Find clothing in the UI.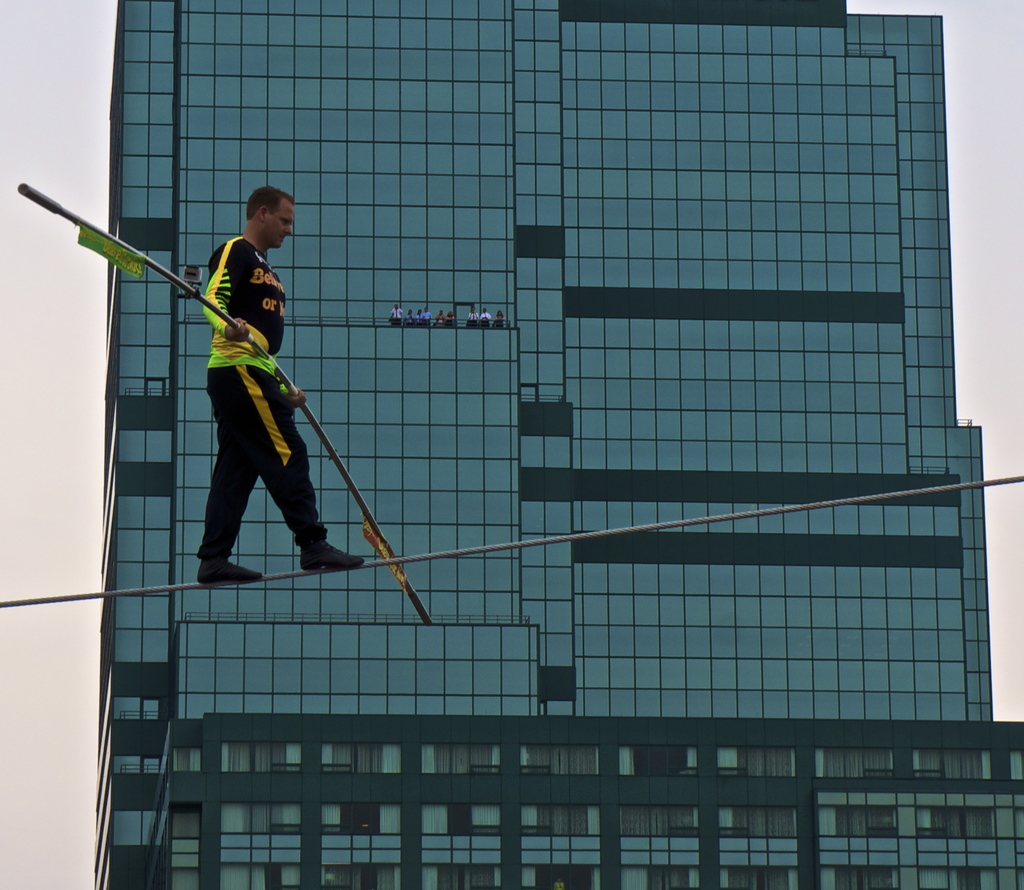
UI element at (493, 314, 506, 328).
